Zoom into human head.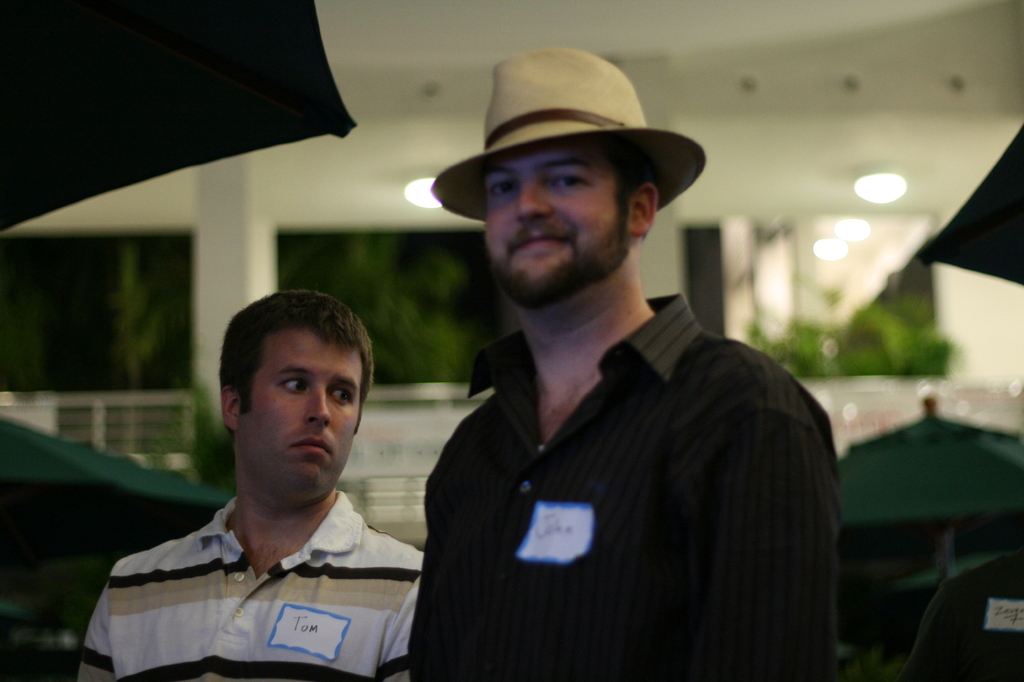
Zoom target: bbox=[210, 289, 370, 496].
